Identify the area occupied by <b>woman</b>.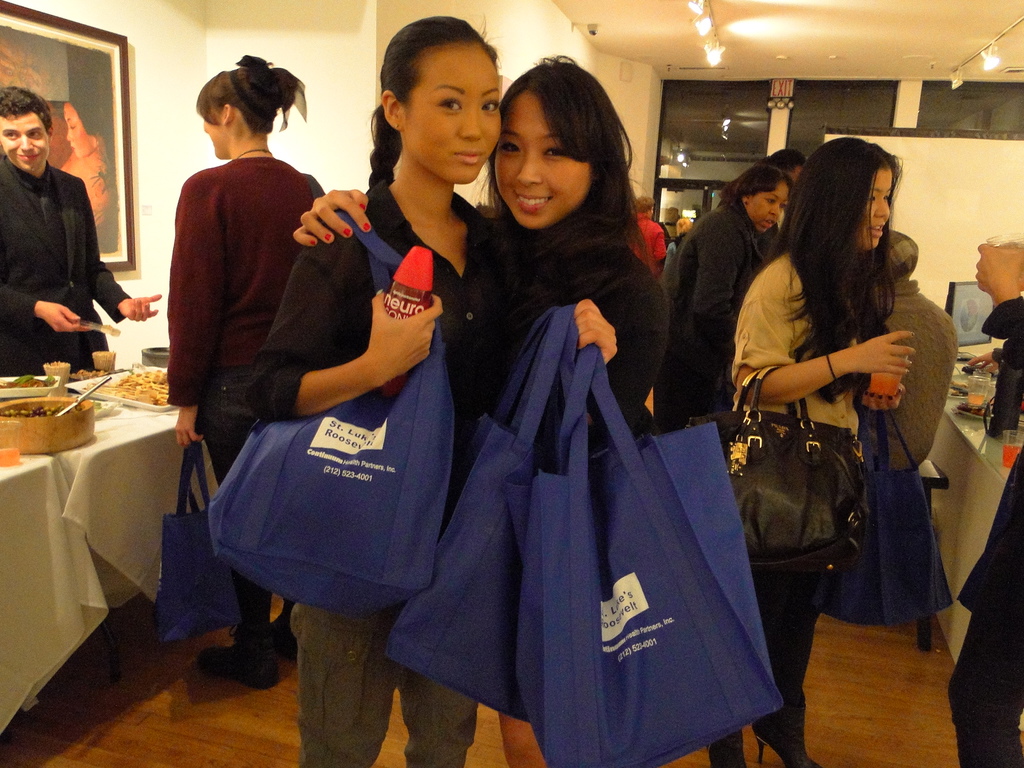
Area: Rect(165, 51, 325, 691).
